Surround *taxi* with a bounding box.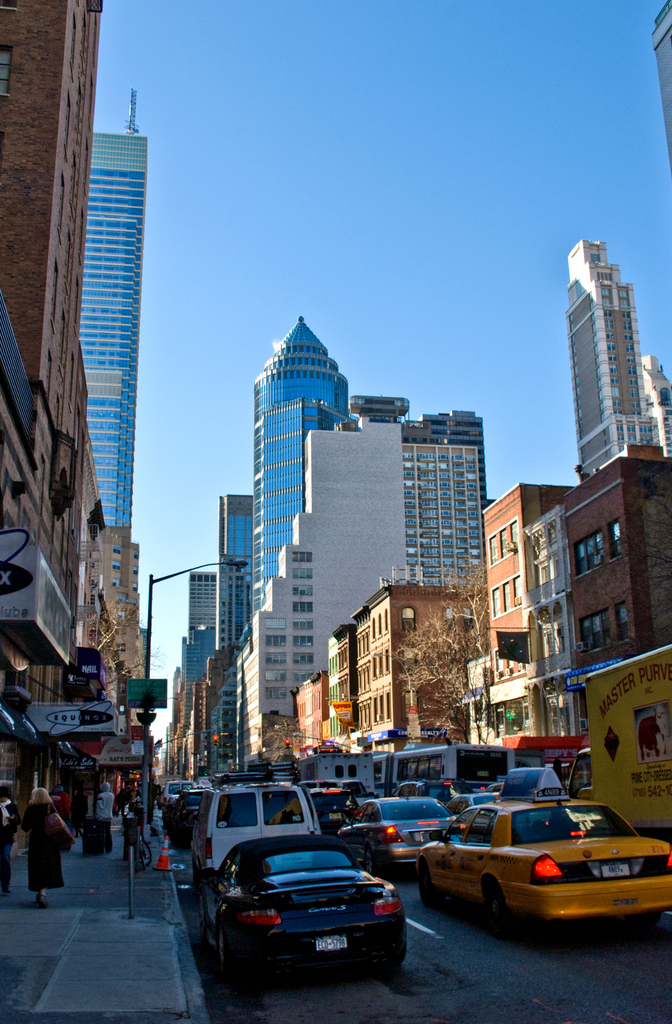
BBox(403, 785, 671, 936).
